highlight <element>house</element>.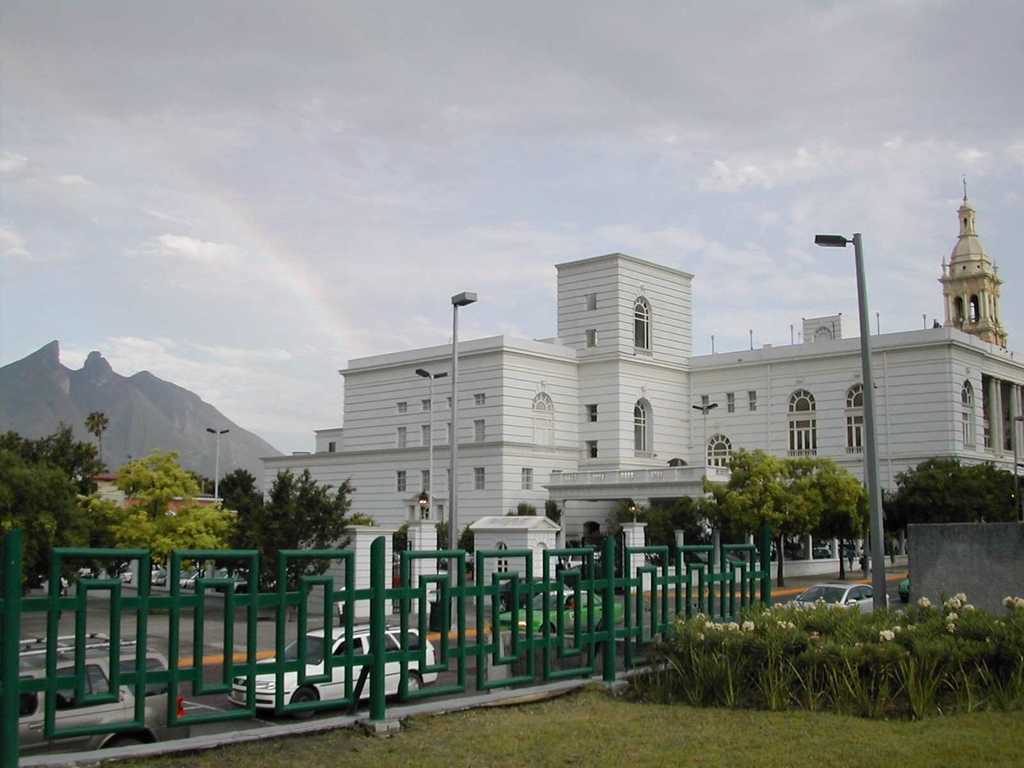
Highlighted region: (x1=260, y1=187, x2=1023, y2=570).
